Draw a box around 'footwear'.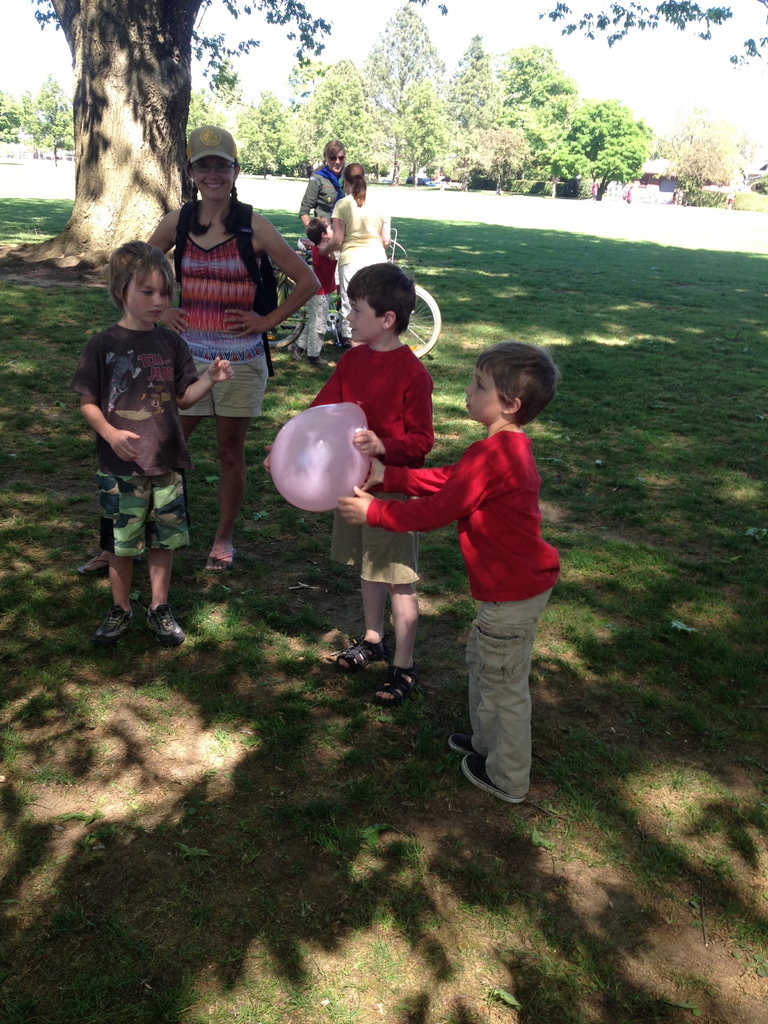
<box>454,696,536,804</box>.
